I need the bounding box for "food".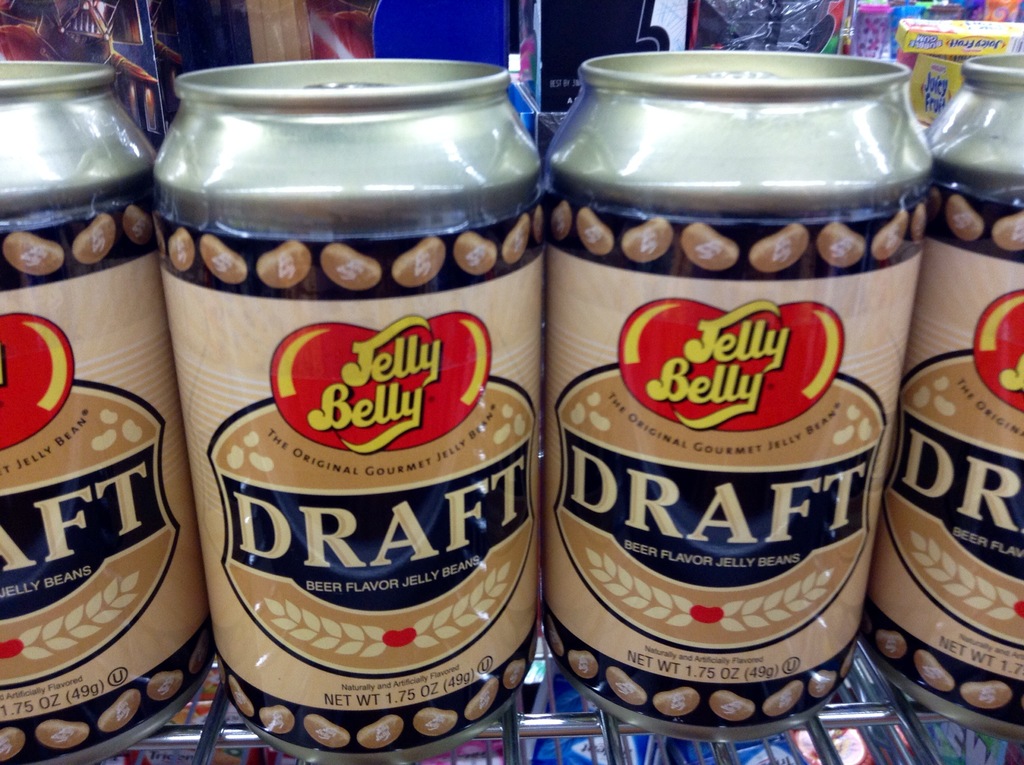
Here it is: <box>501,213,530,266</box>.
